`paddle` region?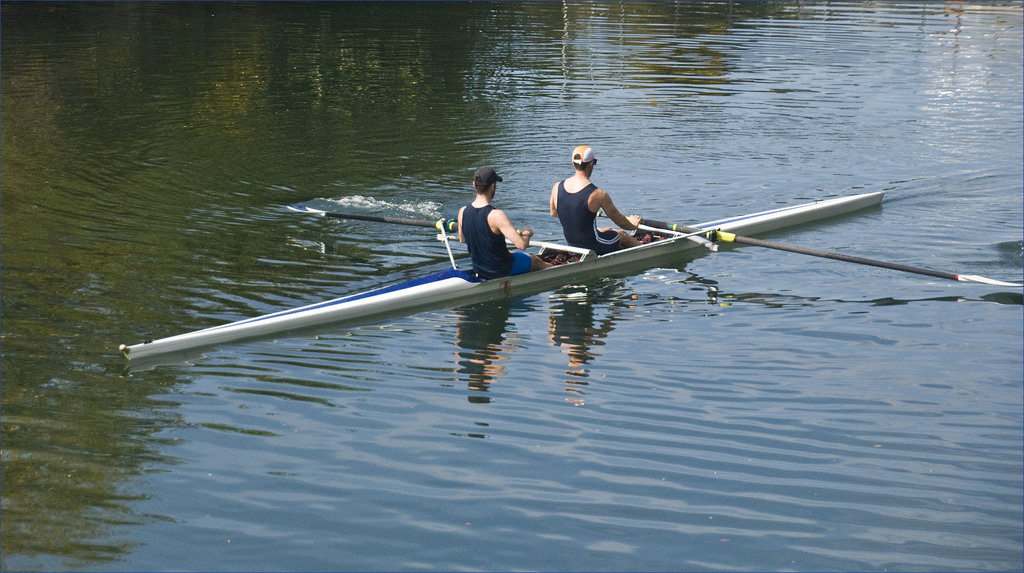
box(293, 200, 456, 233)
